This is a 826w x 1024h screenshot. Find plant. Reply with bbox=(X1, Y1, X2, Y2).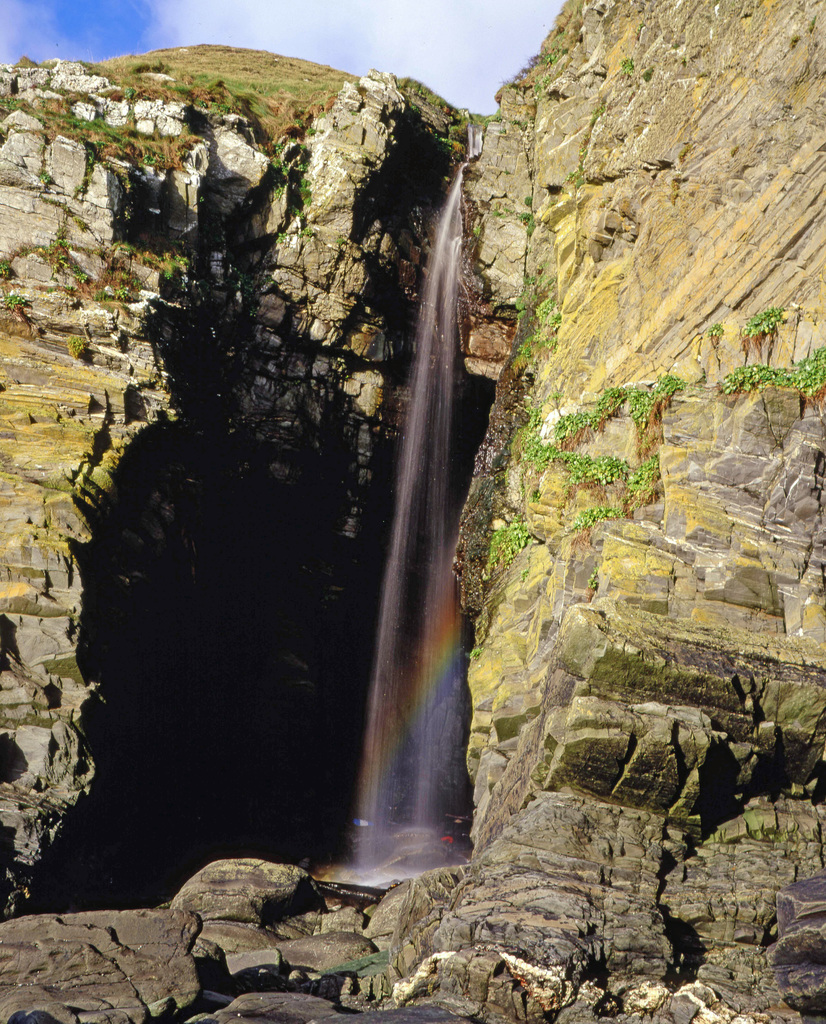
bbox=(17, 54, 45, 72).
